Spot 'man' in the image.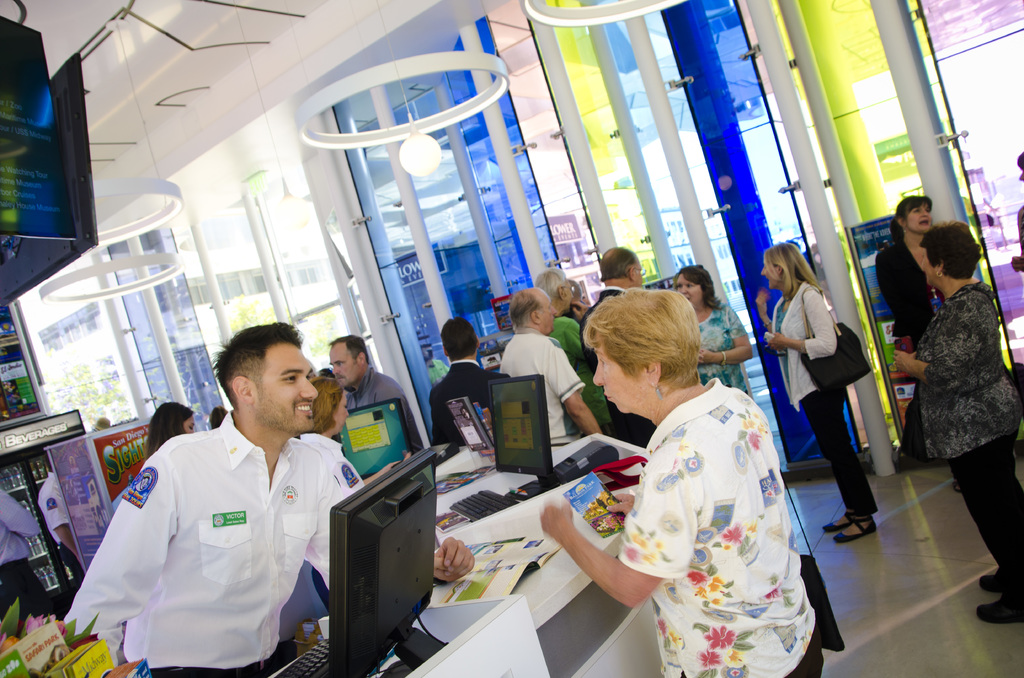
'man' found at [499, 286, 602, 440].
